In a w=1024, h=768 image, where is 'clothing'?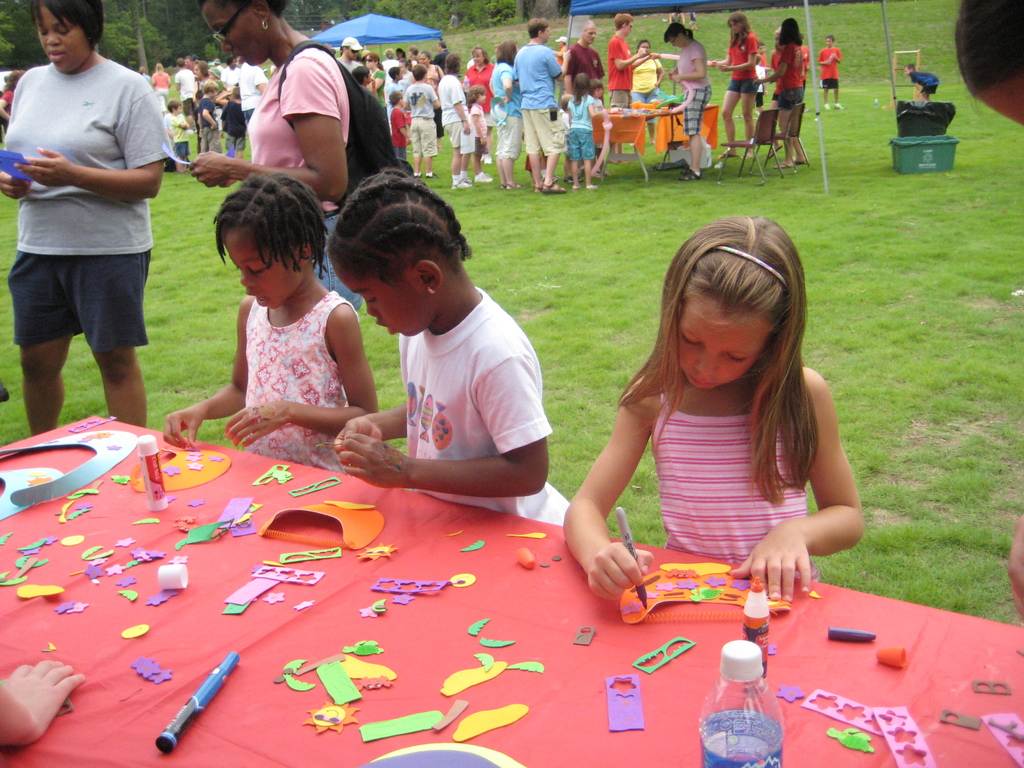
detection(774, 43, 805, 114).
